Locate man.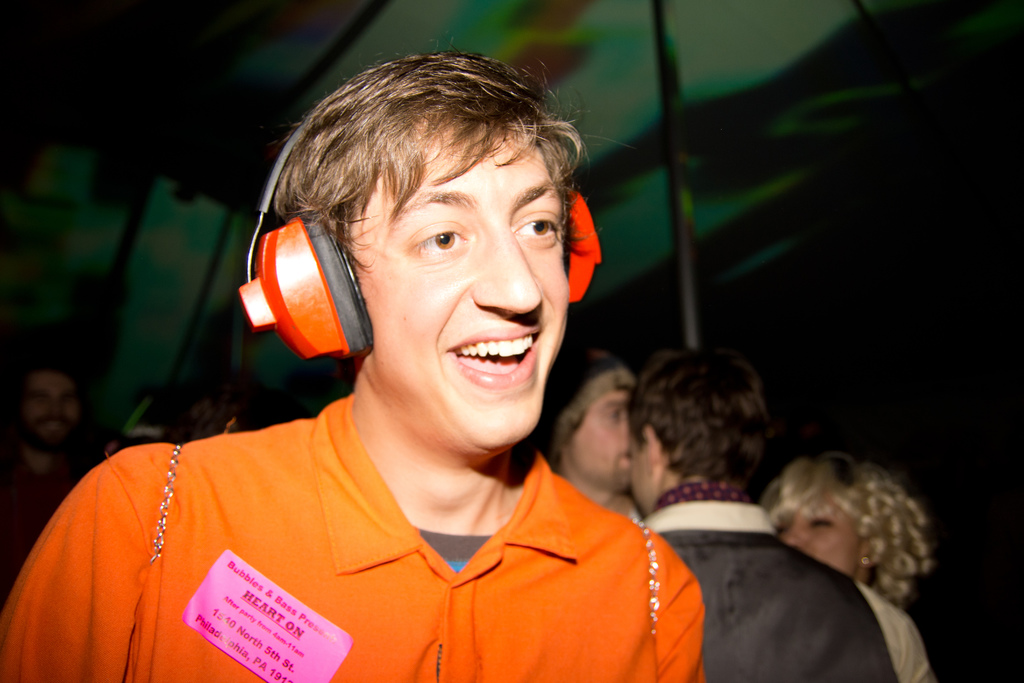
Bounding box: bbox=[625, 347, 938, 682].
